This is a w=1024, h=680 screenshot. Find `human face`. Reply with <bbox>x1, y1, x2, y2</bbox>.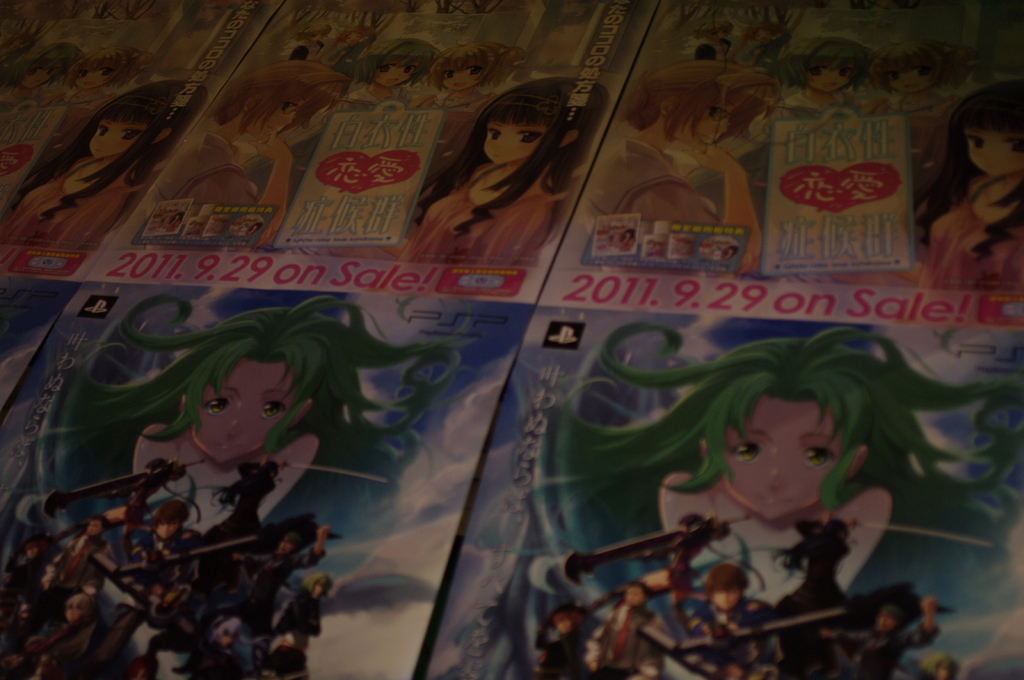
<bbox>484, 119, 545, 169</bbox>.
